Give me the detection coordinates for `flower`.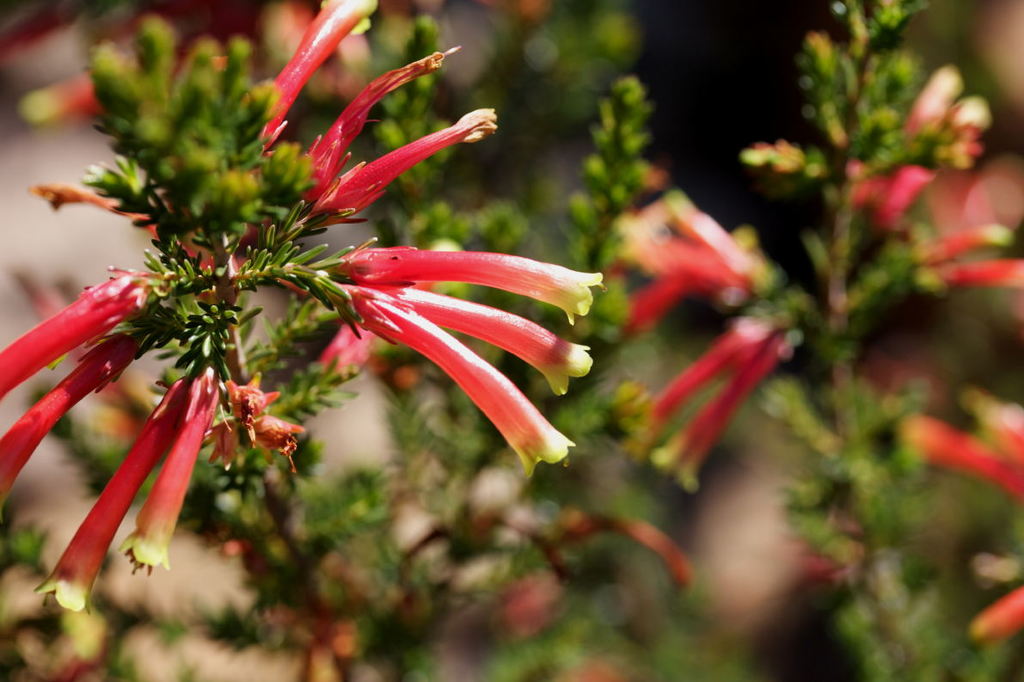
detection(870, 97, 988, 218).
